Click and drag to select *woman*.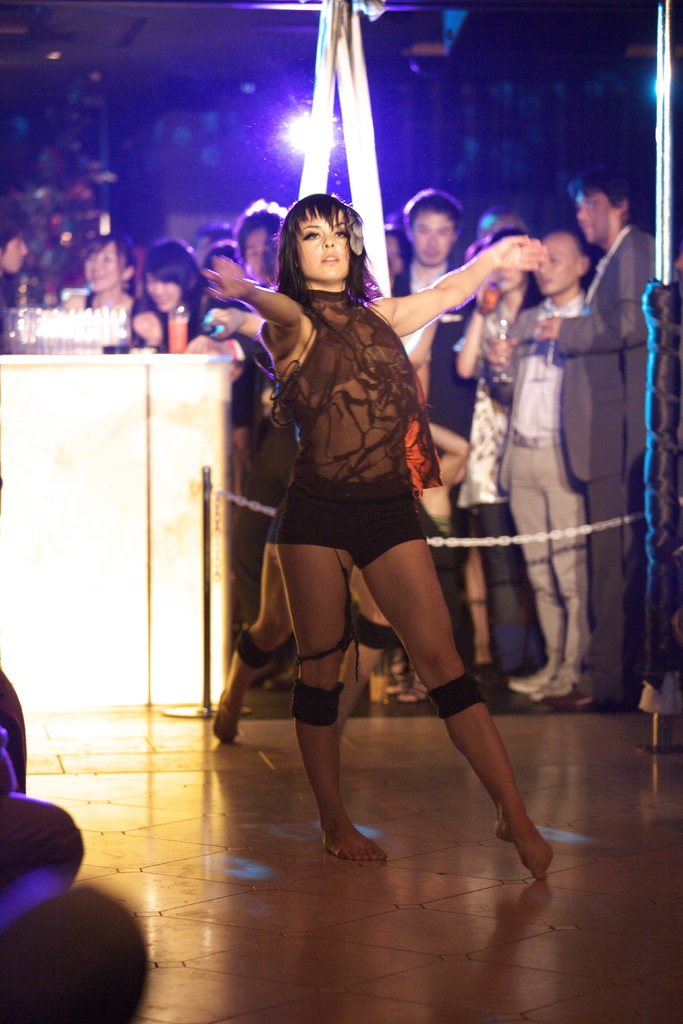
Selection: rect(128, 235, 212, 354).
